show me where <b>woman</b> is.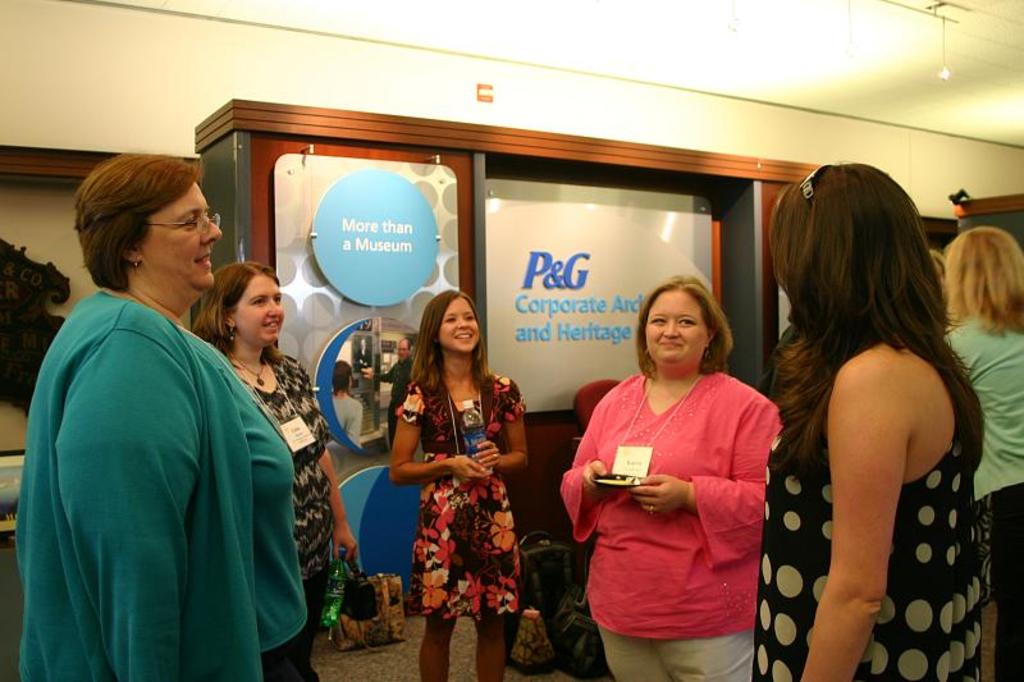
<b>woman</b> is at pyautogui.locateOnScreen(191, 260, 360, 681).
